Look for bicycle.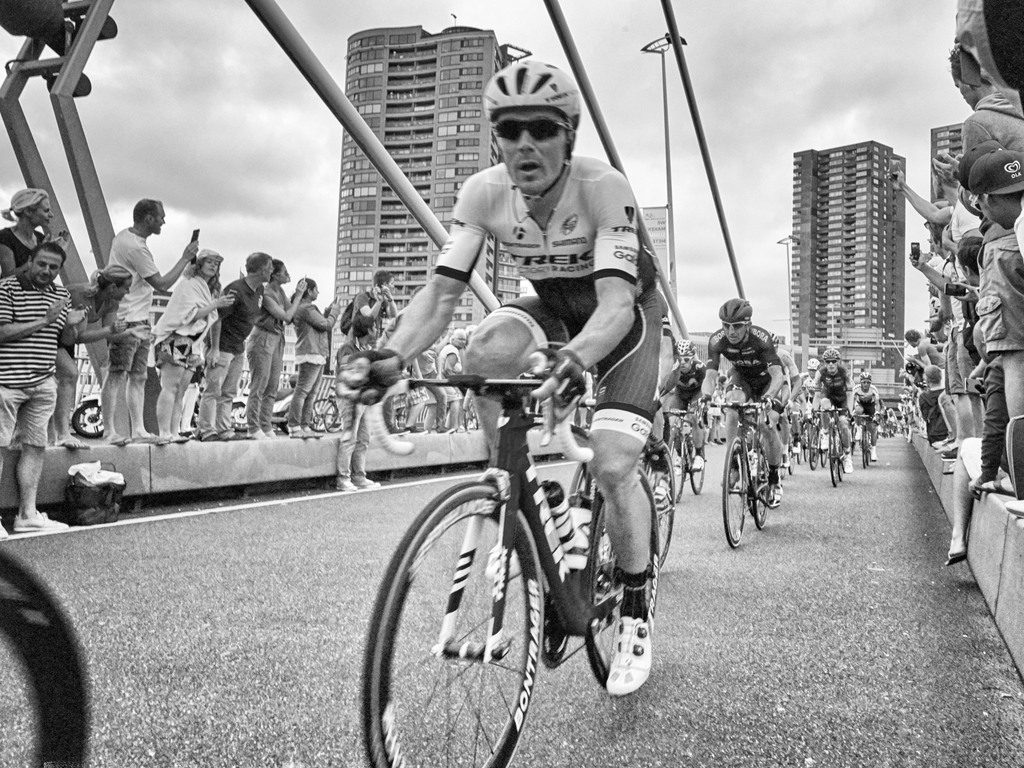
Found: crop(311, 397, 337, 436).
